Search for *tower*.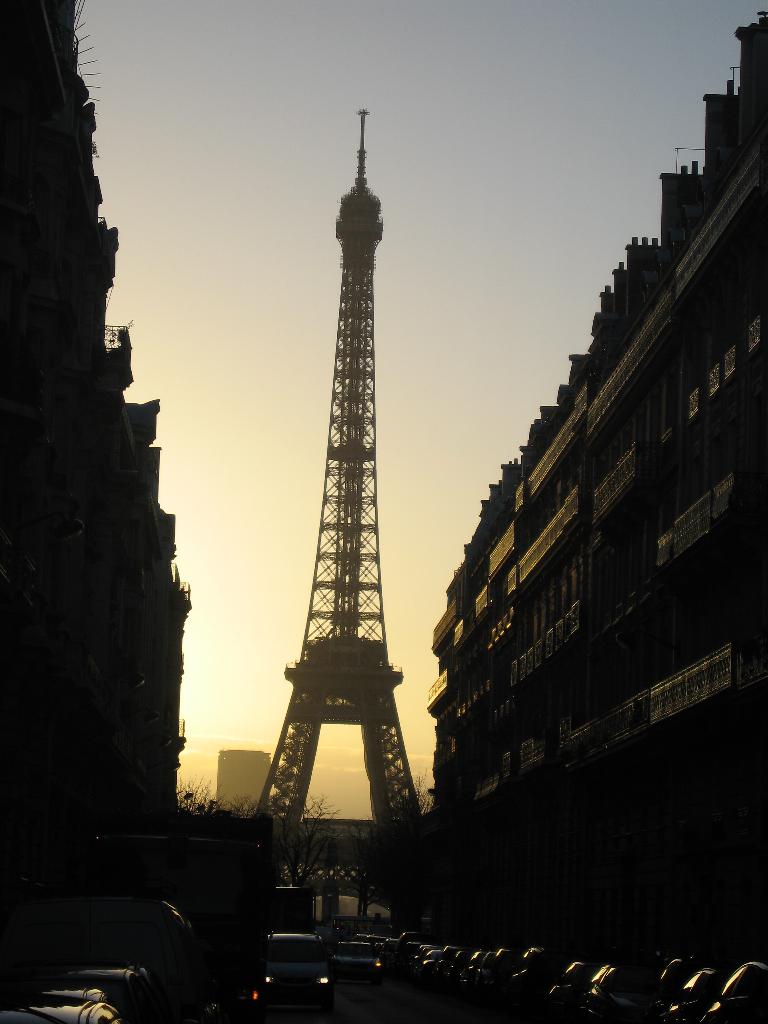
Found at {"x1": 231, "y1": 47, "x2": 450, "y2": 879}.
